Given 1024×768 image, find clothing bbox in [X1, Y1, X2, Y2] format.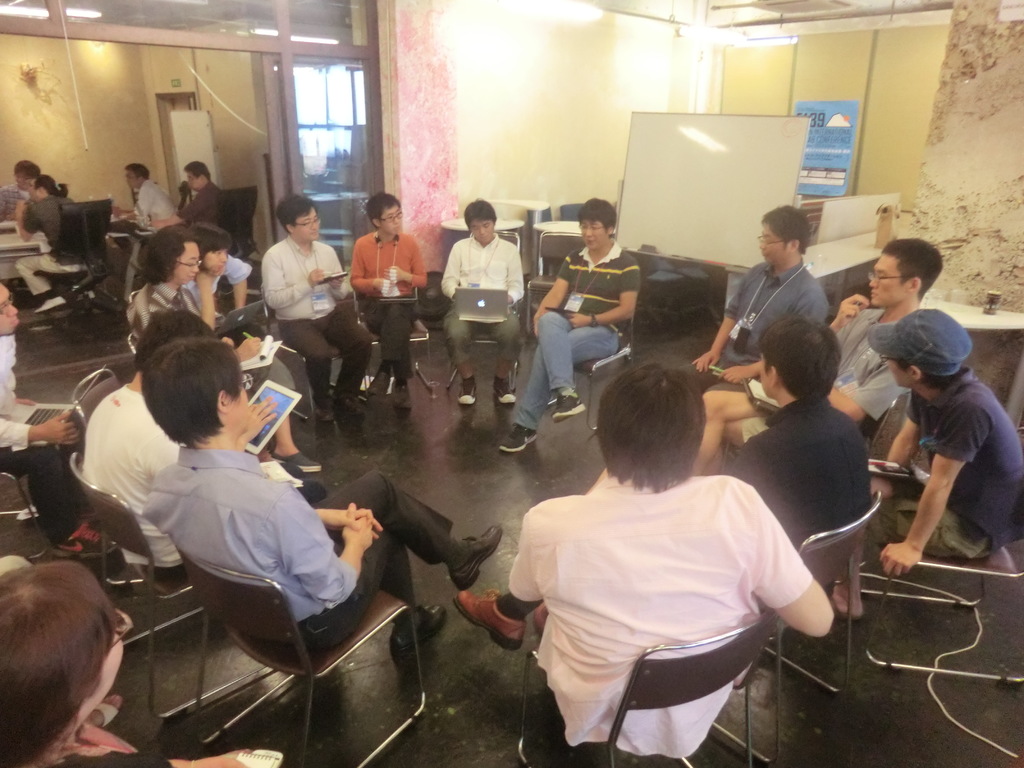
[518, 408, 840, 758].
